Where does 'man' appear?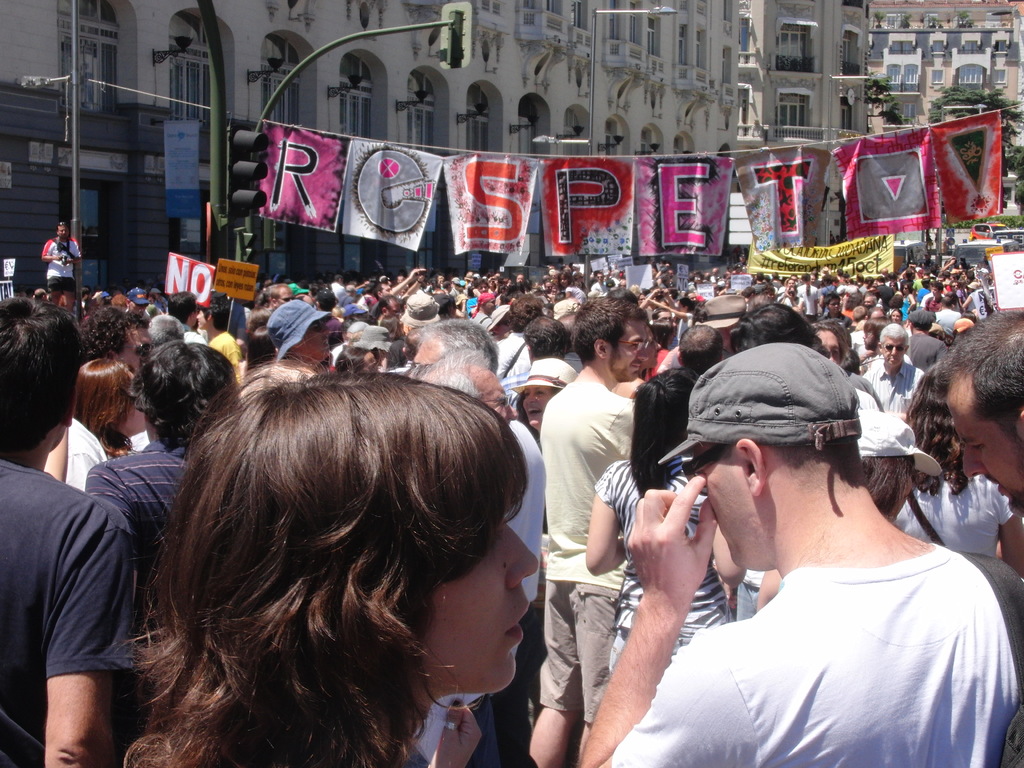
Appears at region(423, 346, 509, 751).
